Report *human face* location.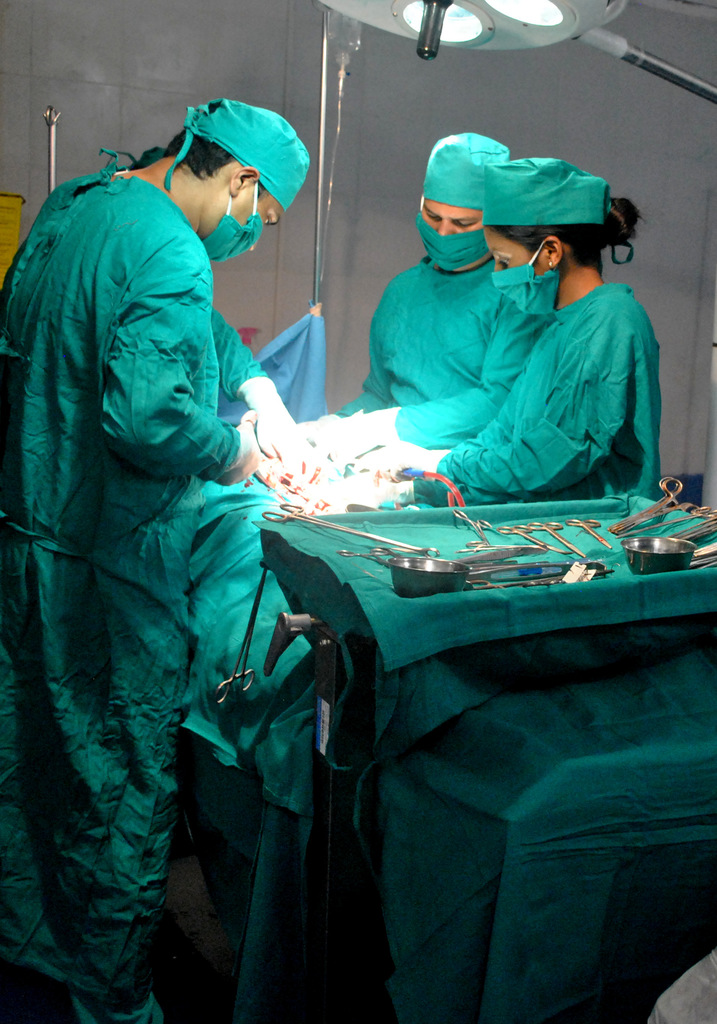
Report: region(488, 217, 539, 276).
